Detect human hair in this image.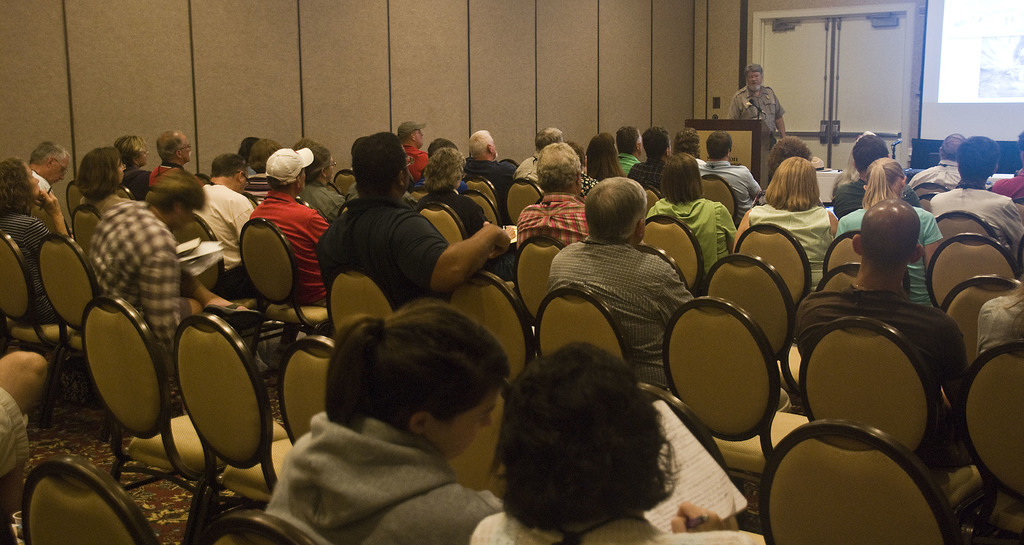
Detection: crop(851, 131, 888, 174).
